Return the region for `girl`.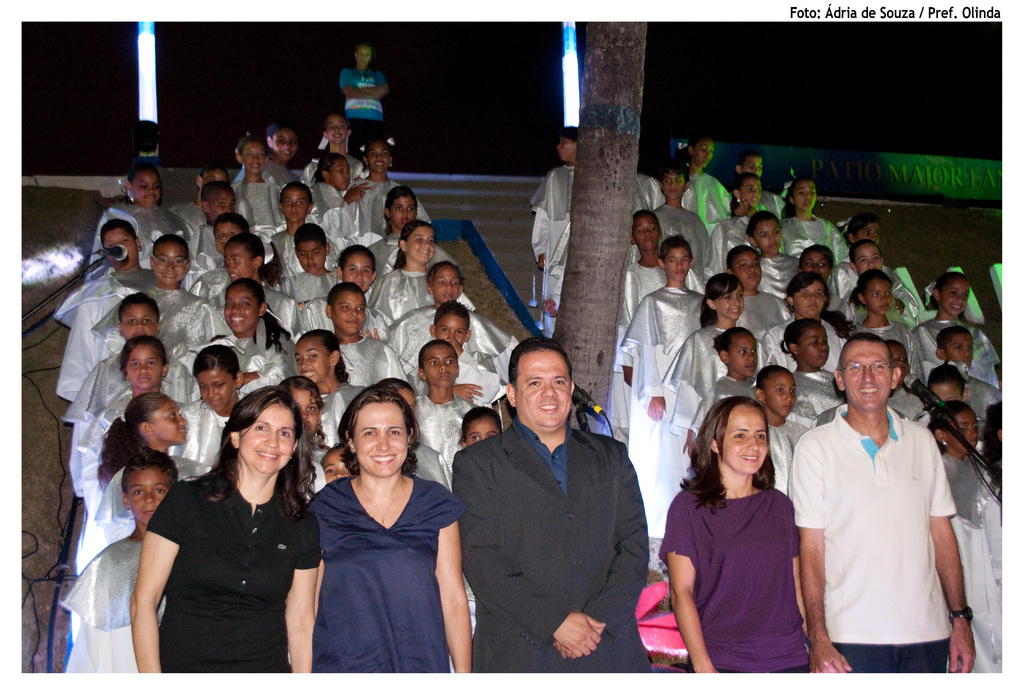
762,270,856,369.
